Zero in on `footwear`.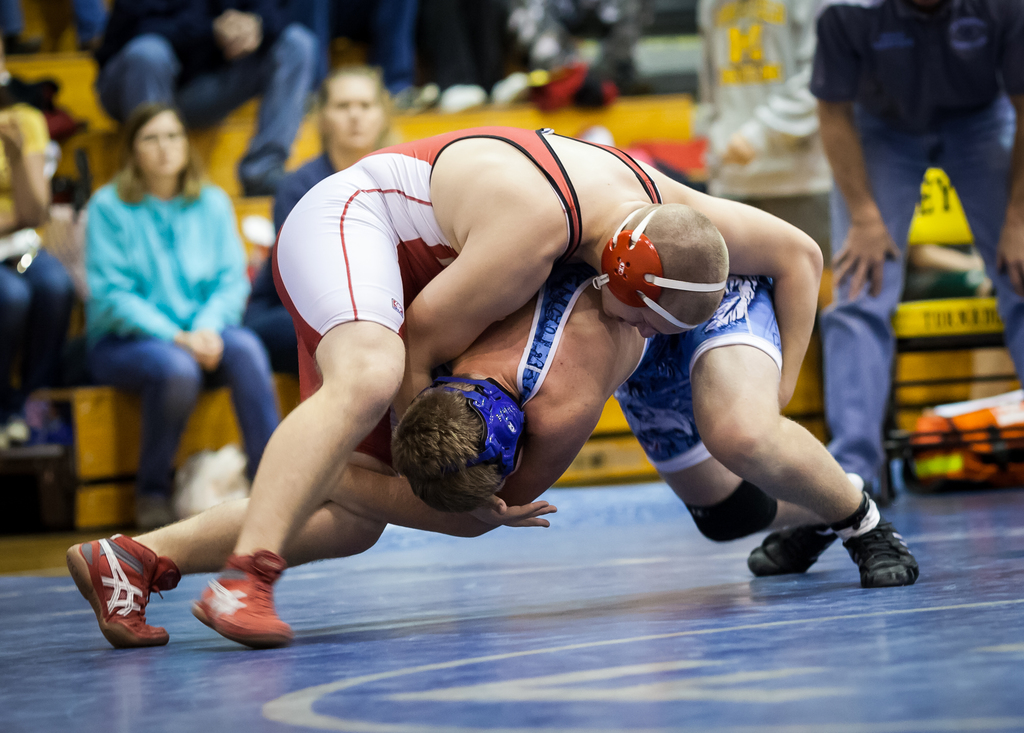
Zeroed in: region(841, 517, 920, 588).
